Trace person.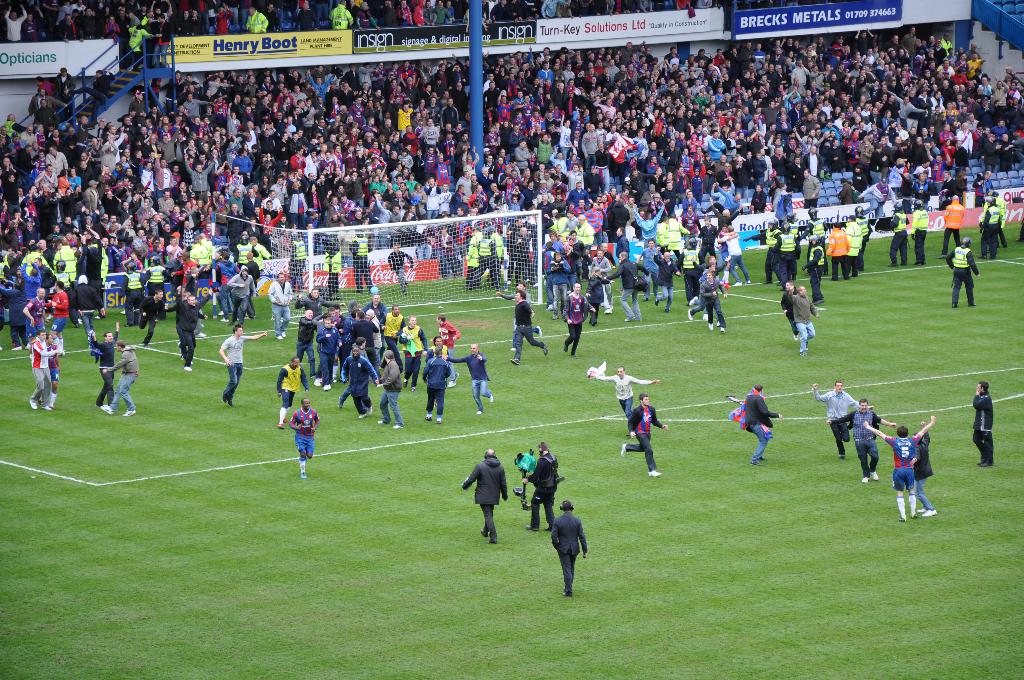
Traced to [left=424, top=343, right=449, bottom=420].
